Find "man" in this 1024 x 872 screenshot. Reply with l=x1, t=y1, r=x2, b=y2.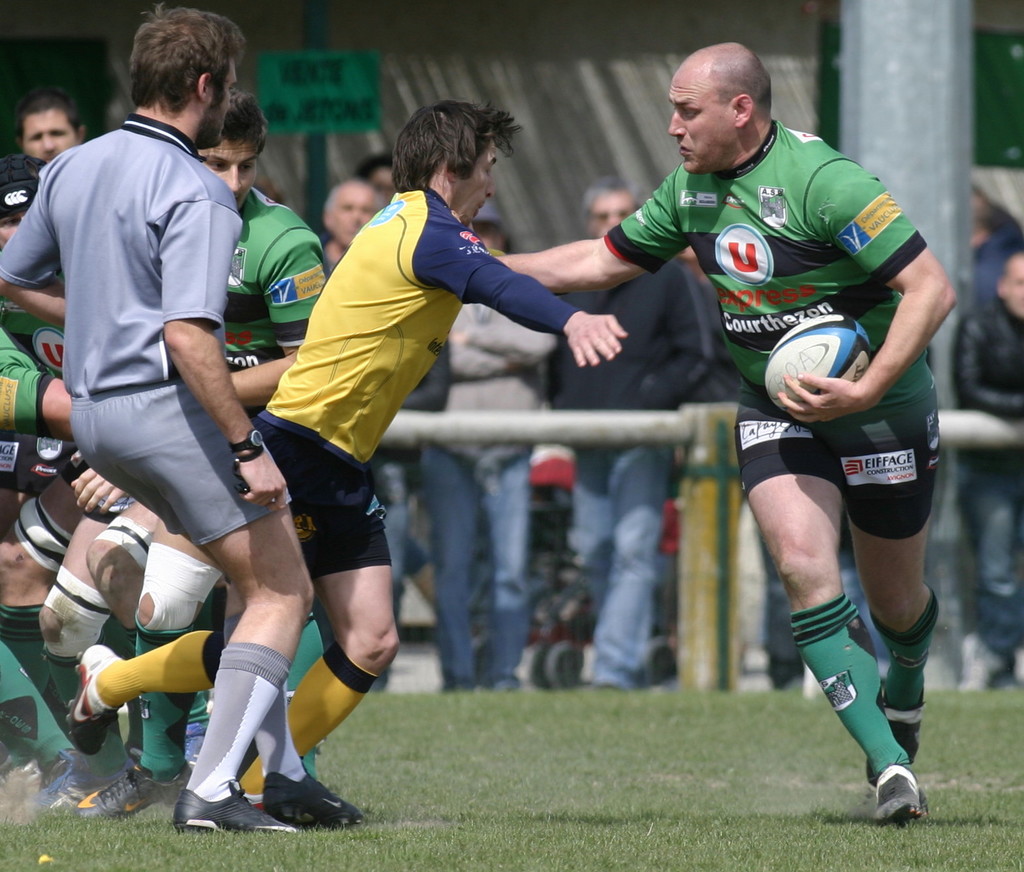
l=491, t=42, r=958, b=824.
